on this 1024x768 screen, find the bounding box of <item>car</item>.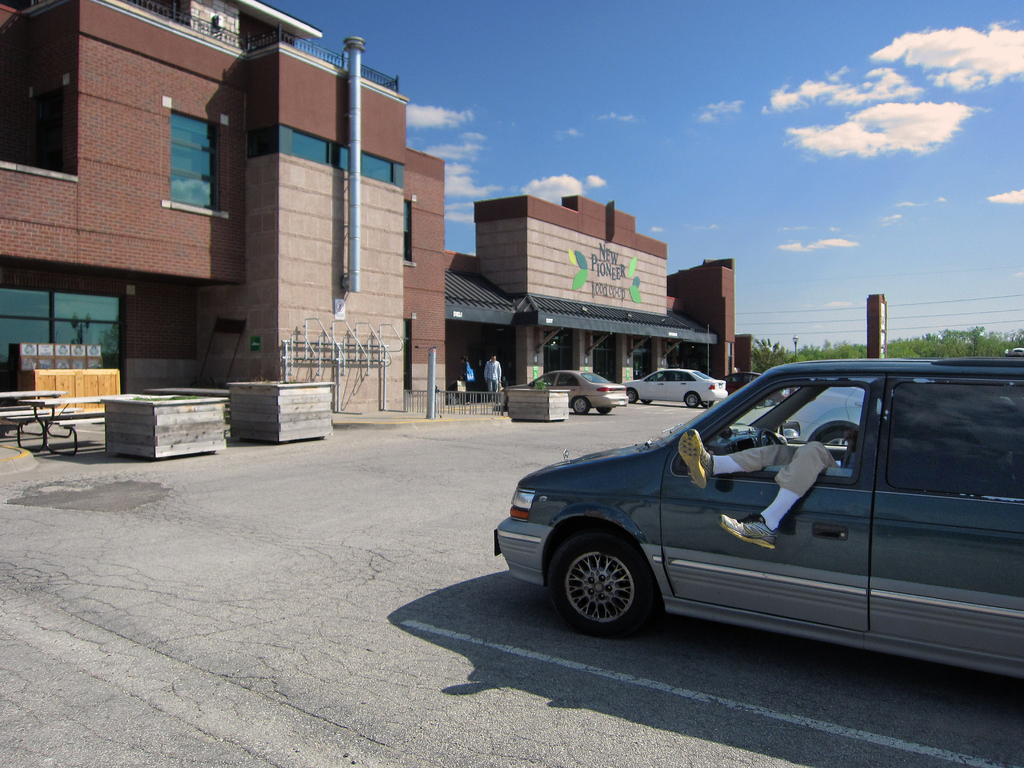
Bounding box: bbox=(724, 369, 794, 402).
